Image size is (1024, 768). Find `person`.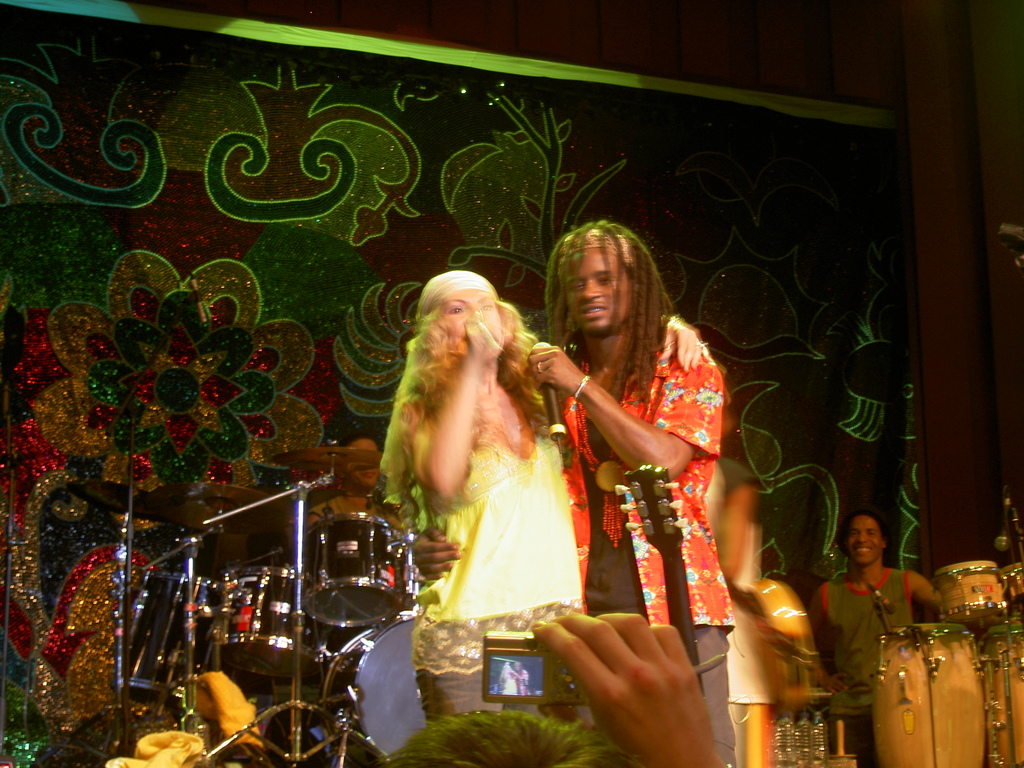
<bbox>805, 508, 943, 767</bbox>.
